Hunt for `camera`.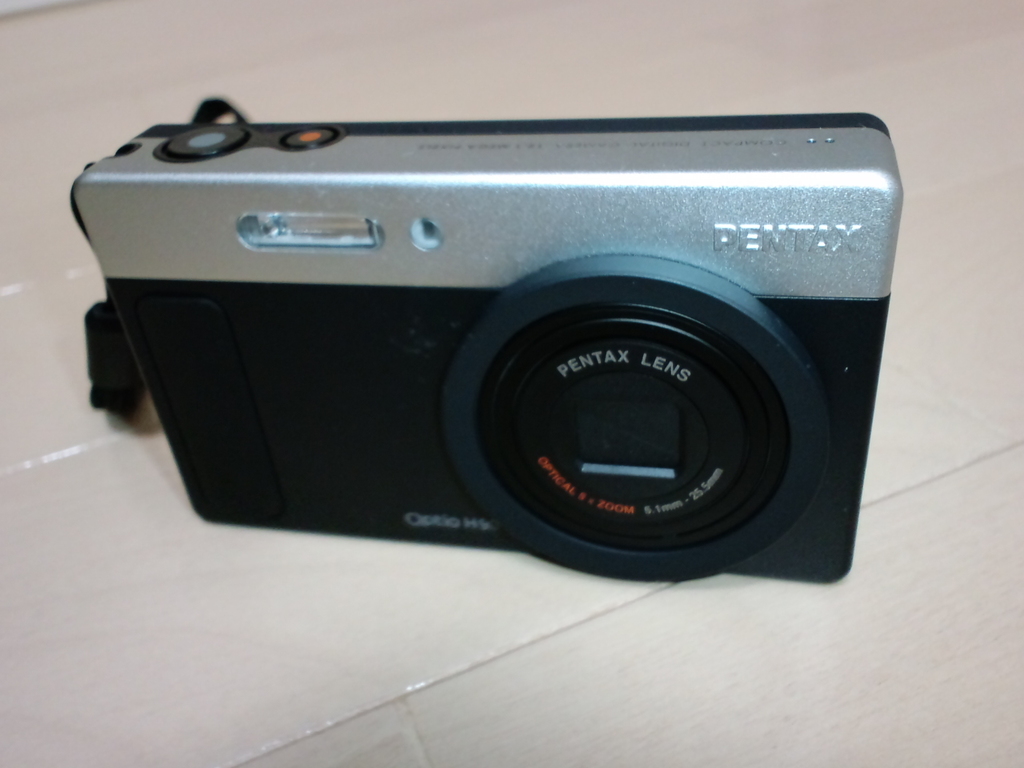
Hunted down at (81,110,910,584).
